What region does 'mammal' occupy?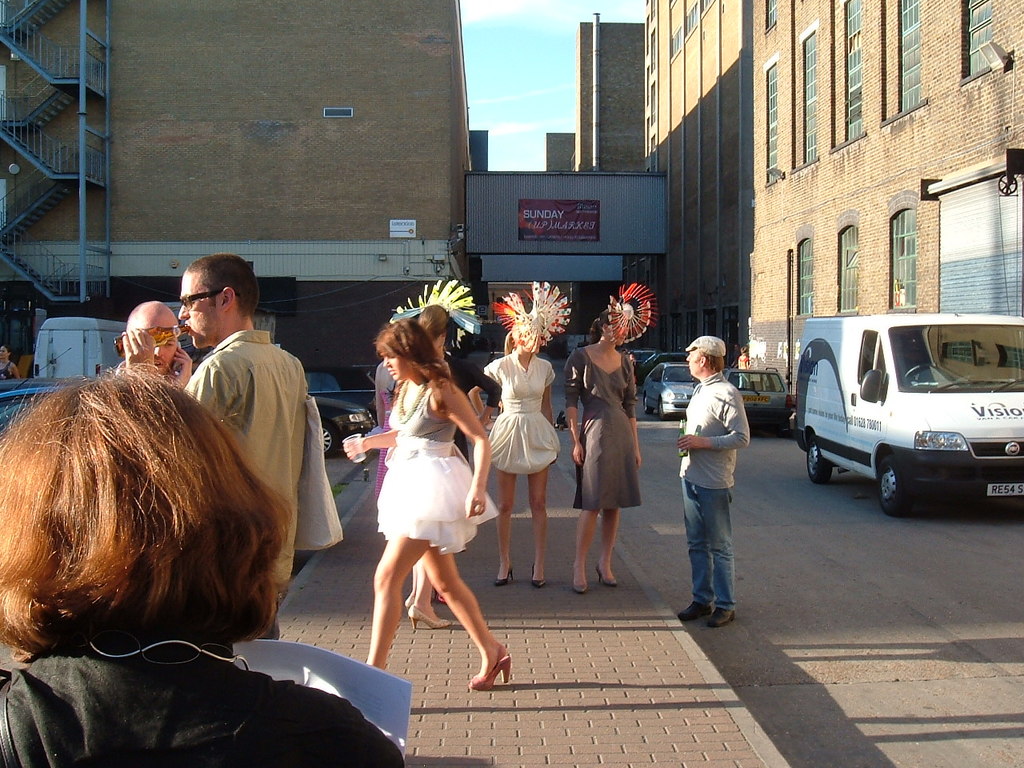
<region>562, 314, 643, 591</region>.
